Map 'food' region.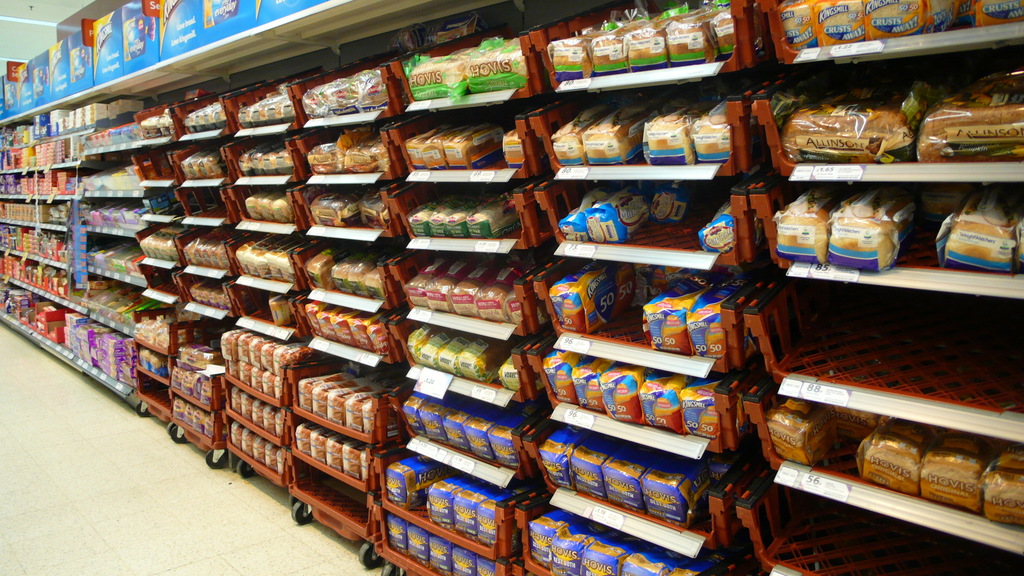
Mapped to x1=426 y1=472 x2=485 y2=531.
